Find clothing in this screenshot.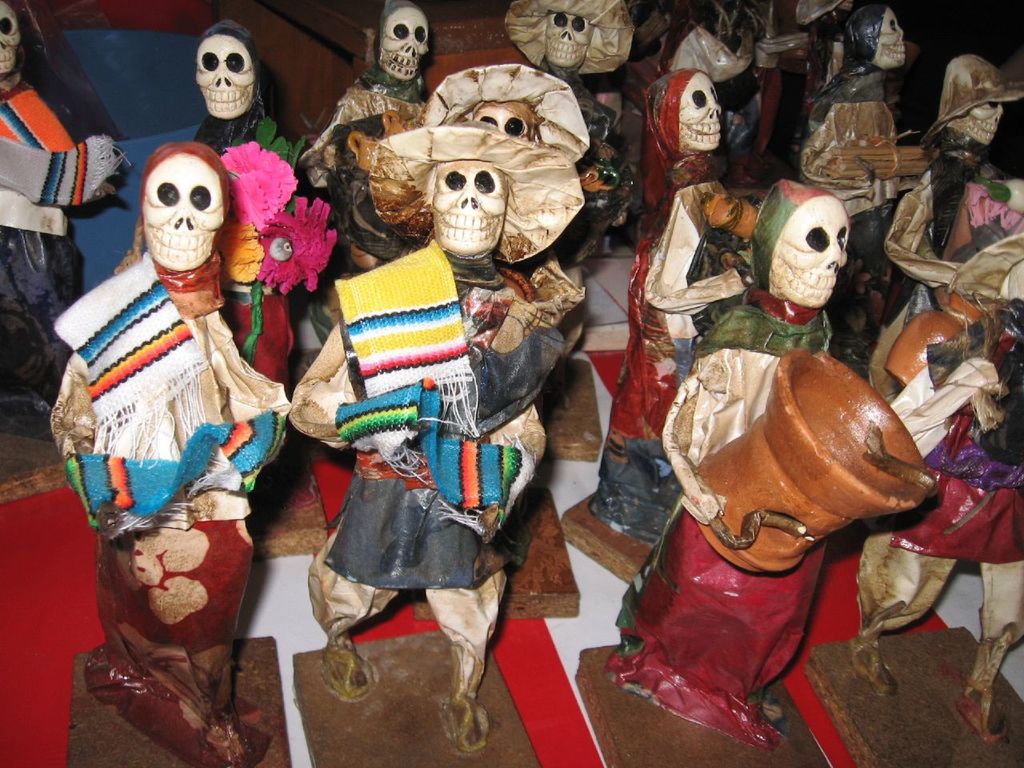
The bounding box for clothing is (x1=522, y1=70, x2=629, y2=266).
